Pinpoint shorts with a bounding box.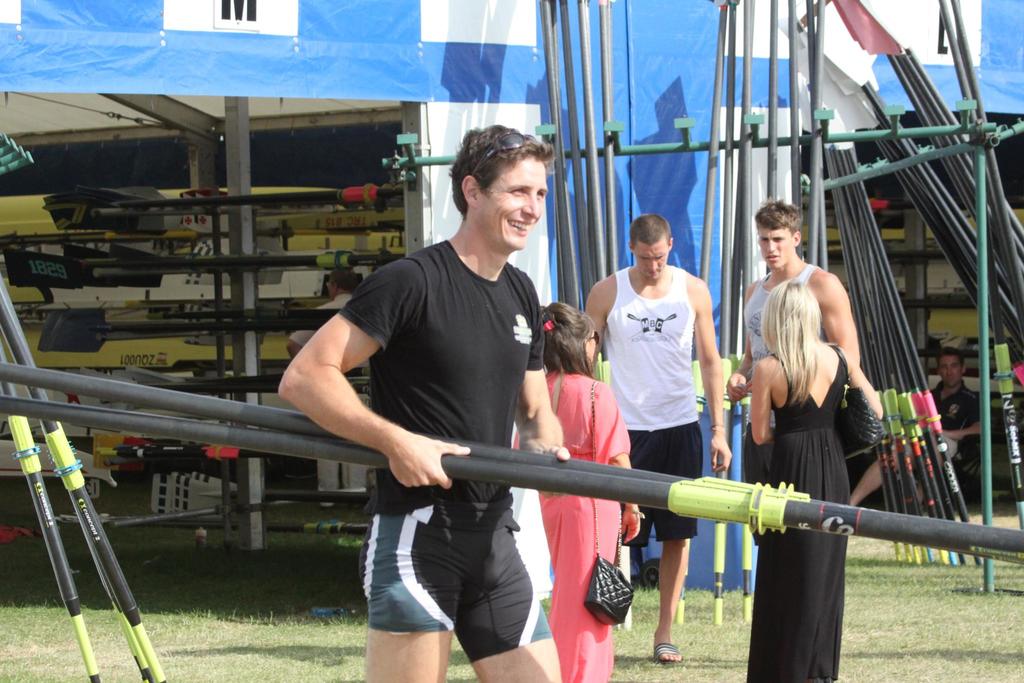
left=620, top=420, right=703, bottom=545.
